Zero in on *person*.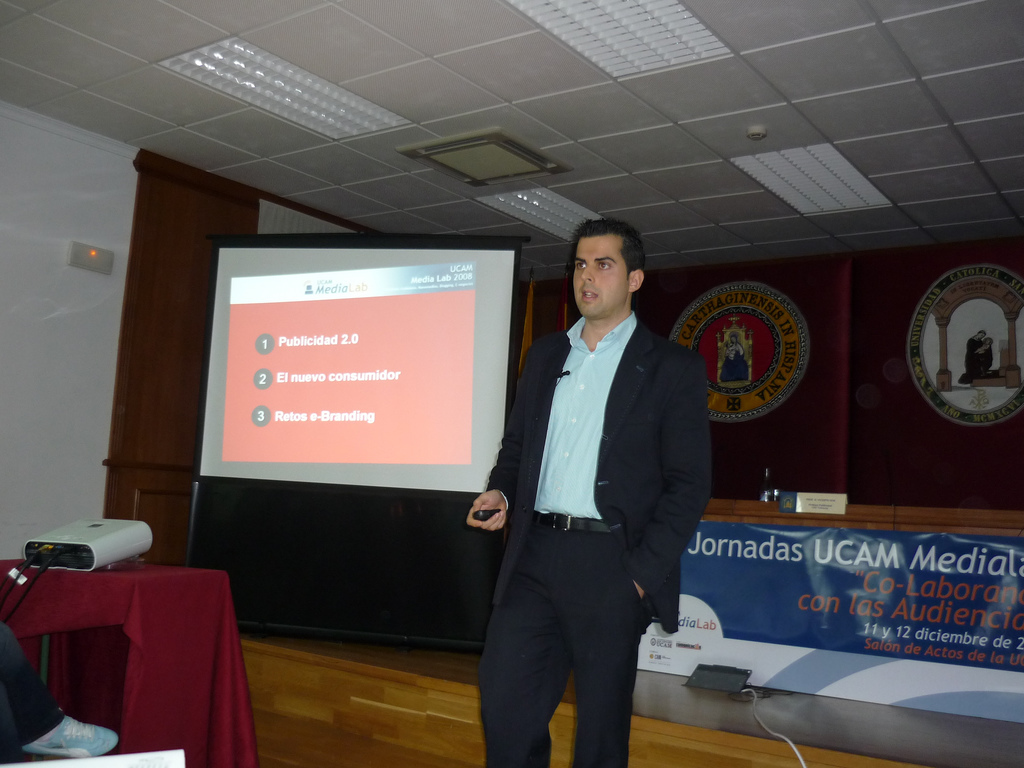
Zeroed in: region(970, 336, 993, 379).
